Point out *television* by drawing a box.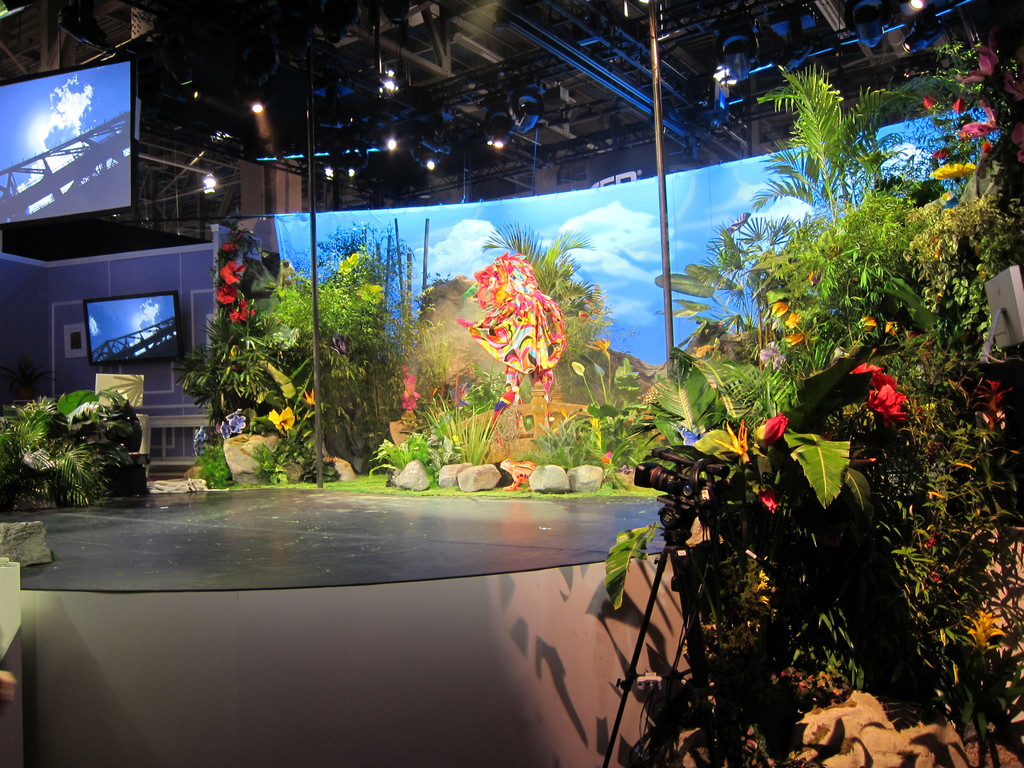
(83, 291, 185, 365).
